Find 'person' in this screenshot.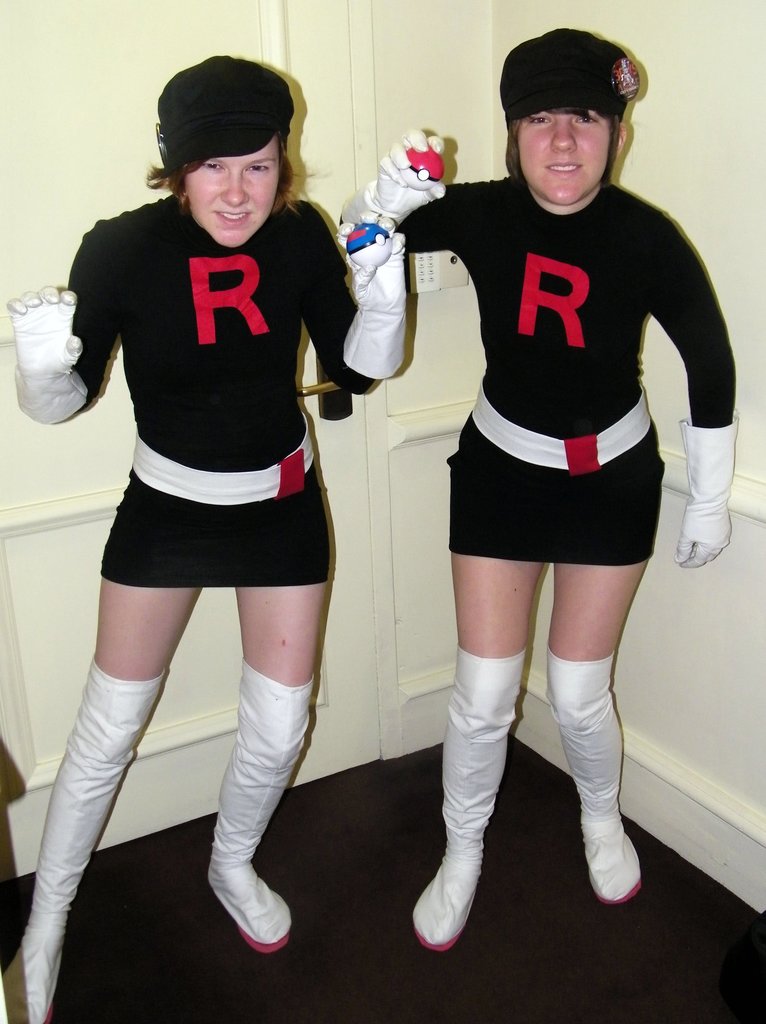
The bounding box for 'person' is (0, 56, 416, 1021).
